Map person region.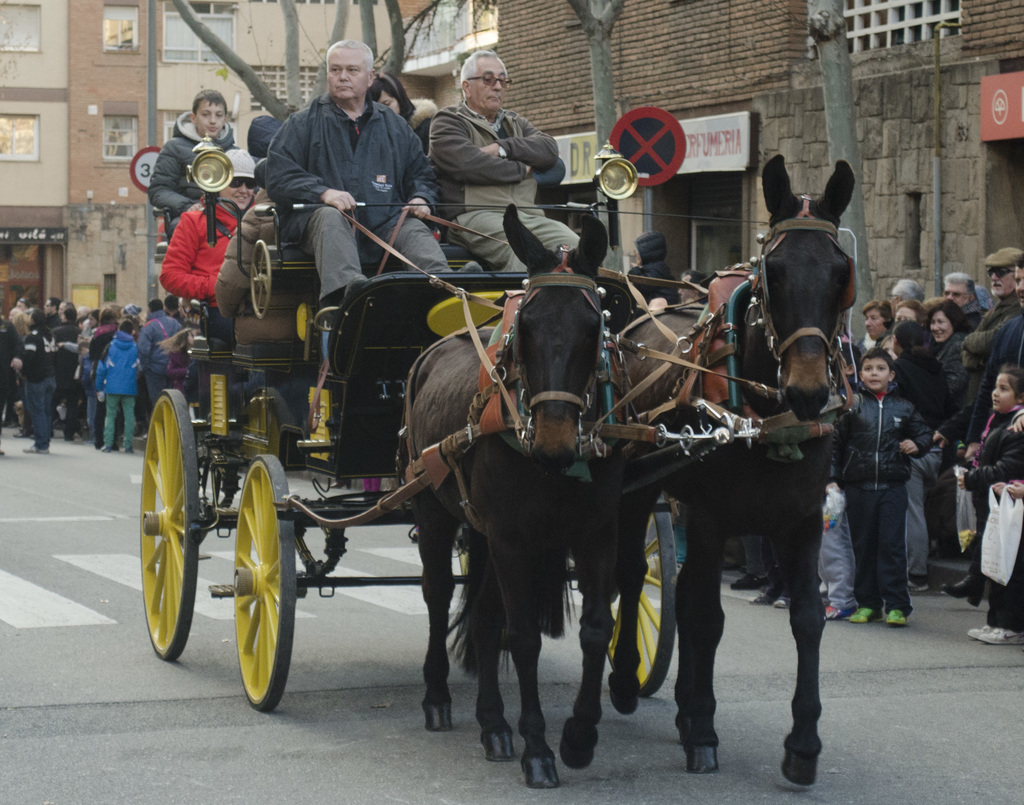
Mapped to box=[925, 293, 963, 452].
